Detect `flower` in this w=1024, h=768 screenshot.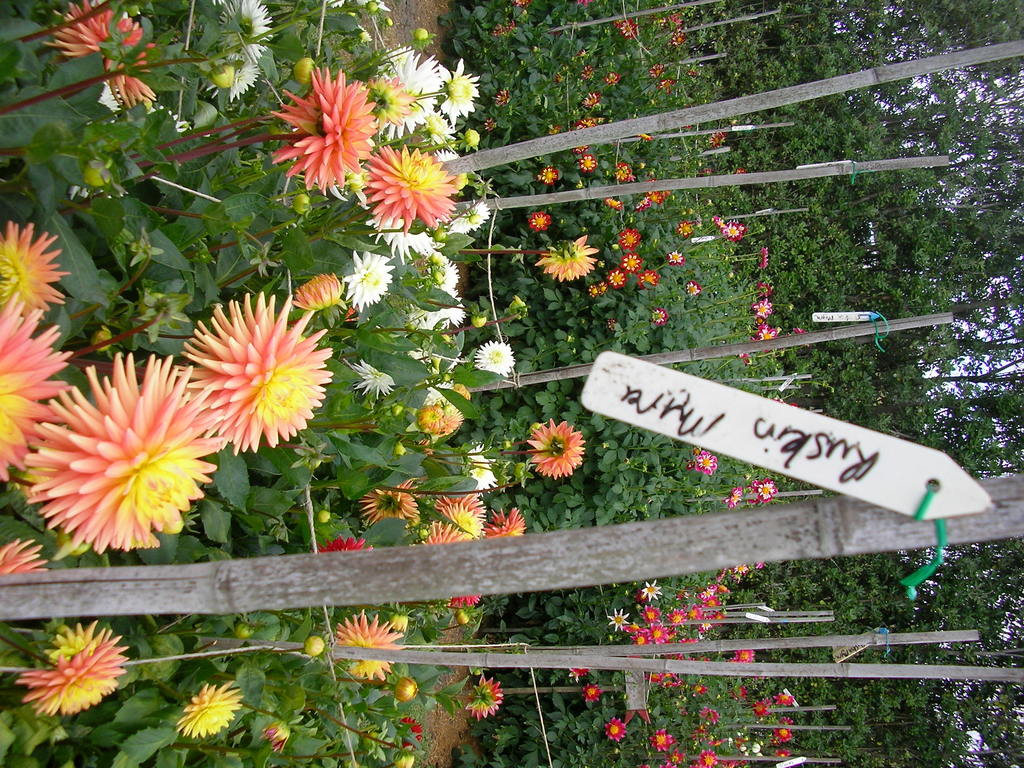
Detection: <bbox>335, 609, 406, 680</bbox>.
